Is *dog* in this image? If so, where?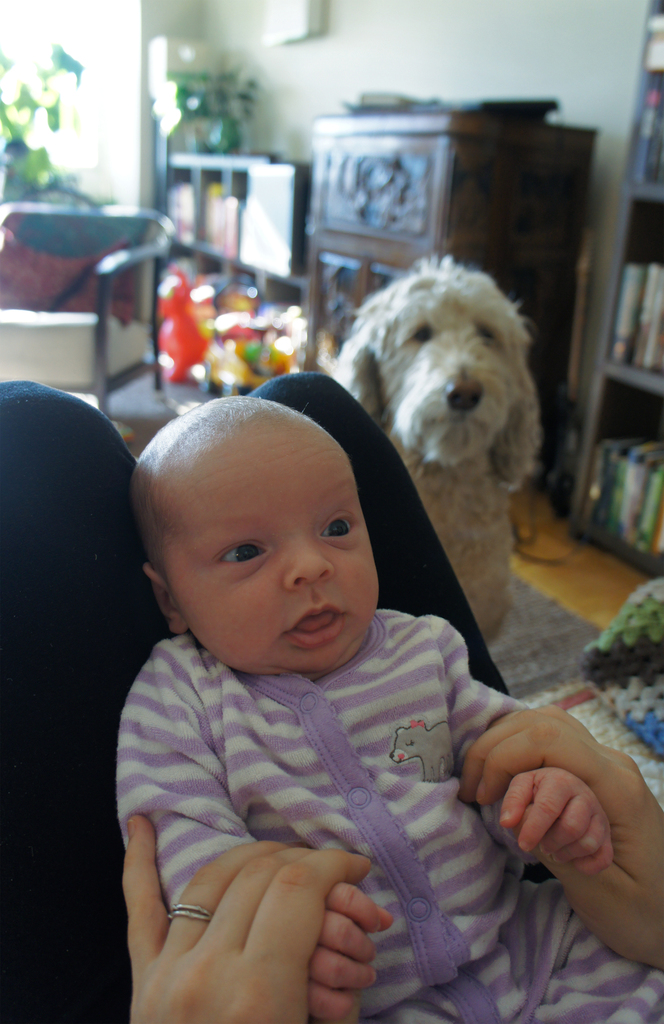
Yes, at {"left": 319, "top": 252, "right": 541, "bottom": 648}.
